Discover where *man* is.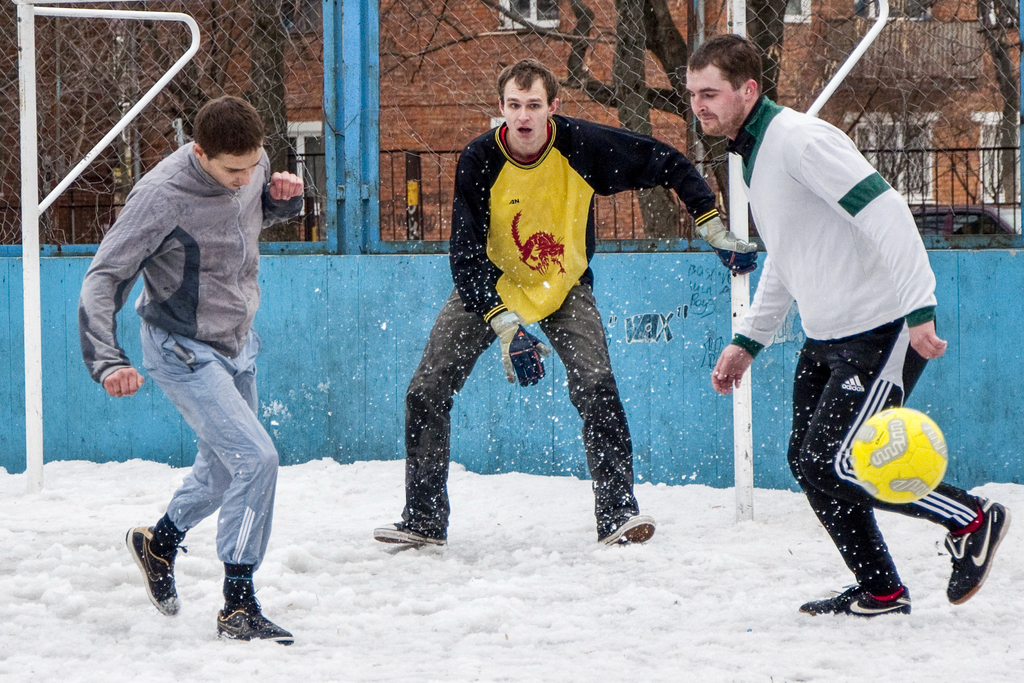
Discovered at [681, 29, 1013, 618].
